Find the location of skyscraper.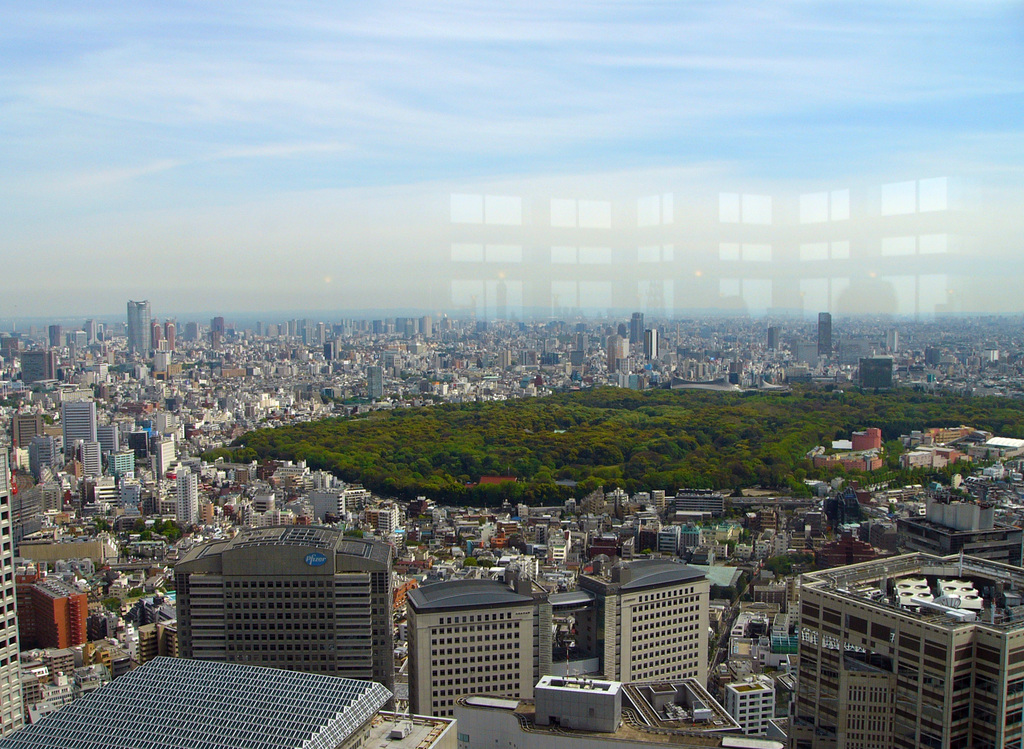
Location: {"left": 54, "top": 401, "right": 99, "bottom": 457}.
